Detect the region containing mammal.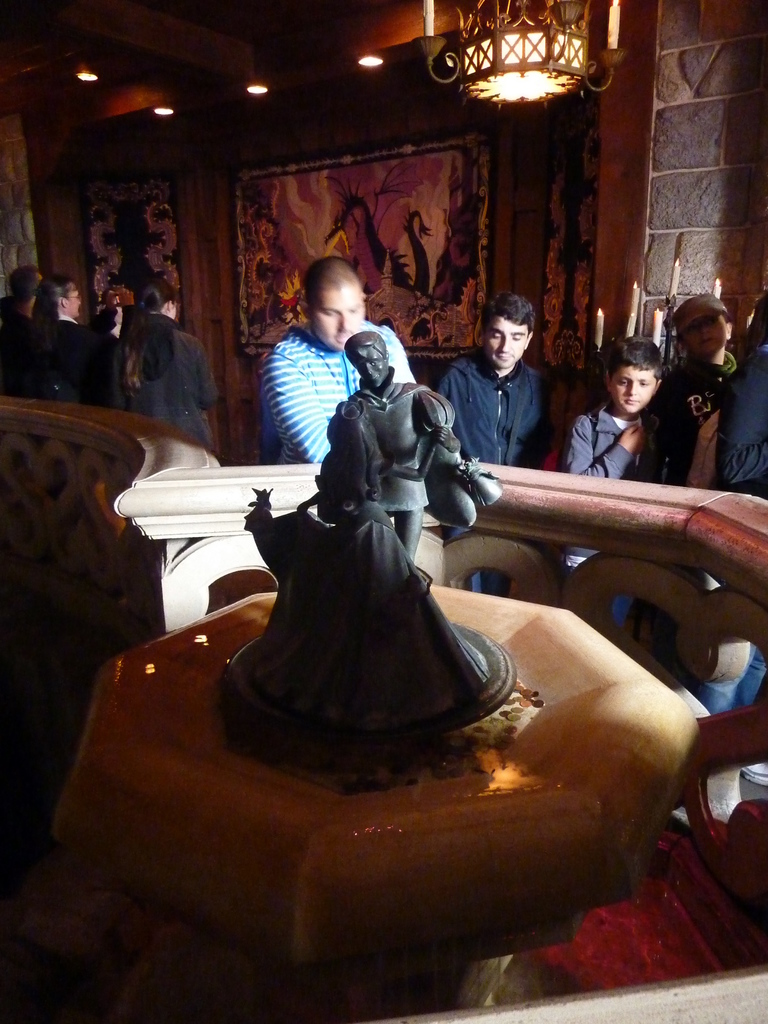
box(434, 289, 557, 599).
